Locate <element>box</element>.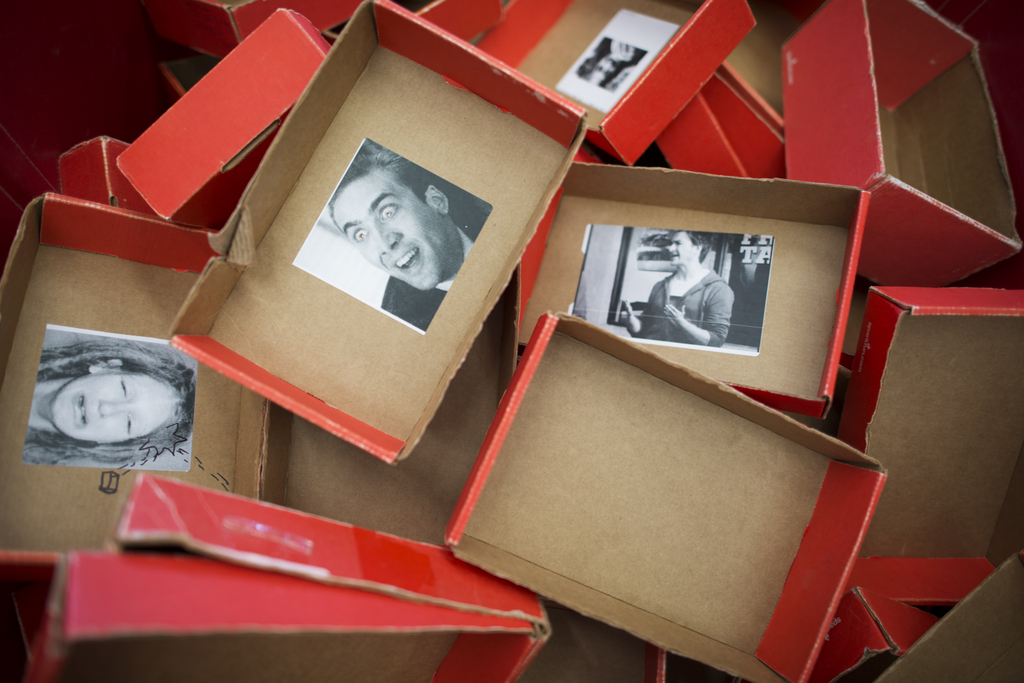
Bounding box: <bbox>445, 314, 886, 682</bbox>.
